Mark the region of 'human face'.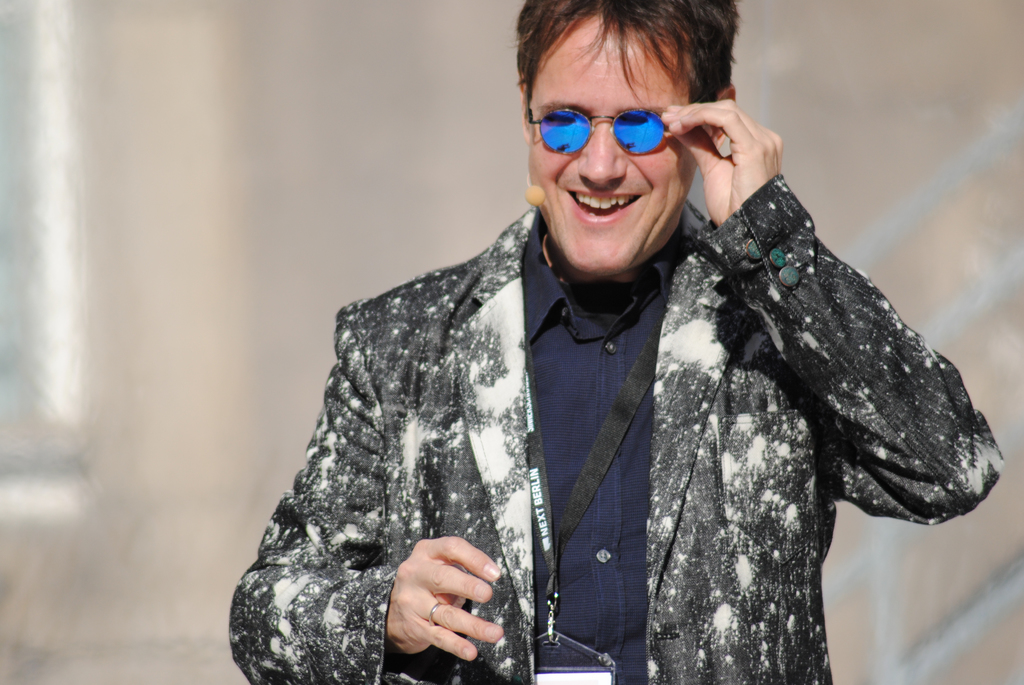
Region: bbox(525, 9, 700, 270).
